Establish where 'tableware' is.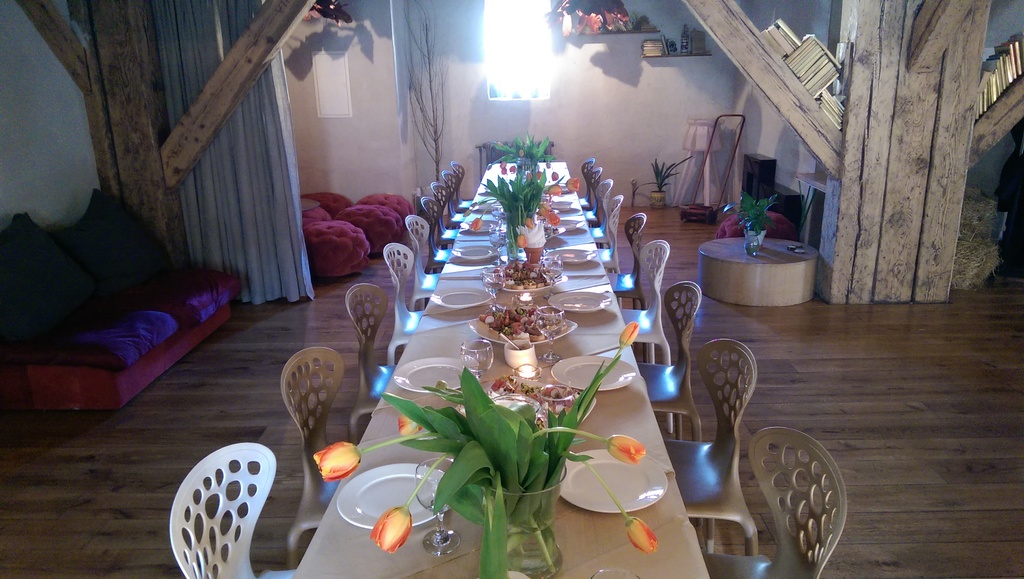
Established at [left=496, top=332, right=522, bottom=349].
